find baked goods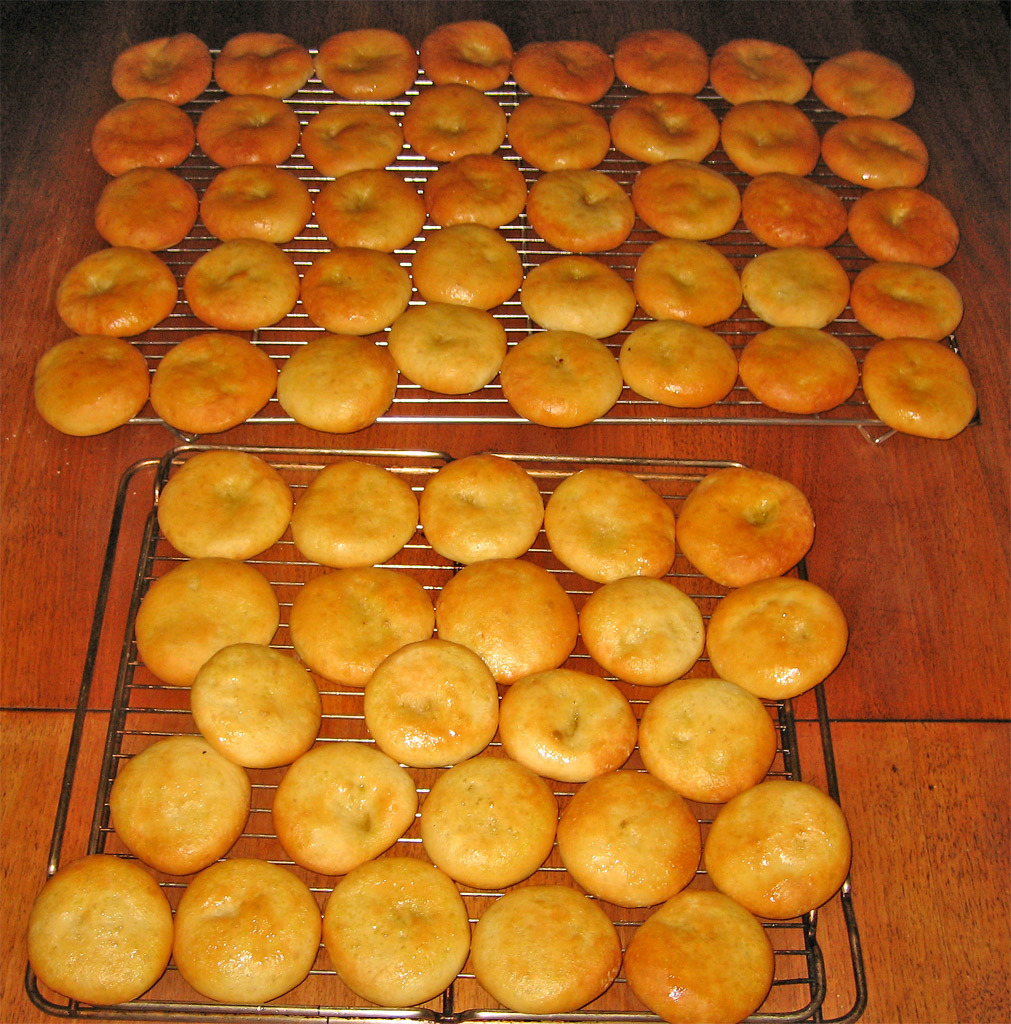
(left=622, top=318, right=737, bottom=405)
